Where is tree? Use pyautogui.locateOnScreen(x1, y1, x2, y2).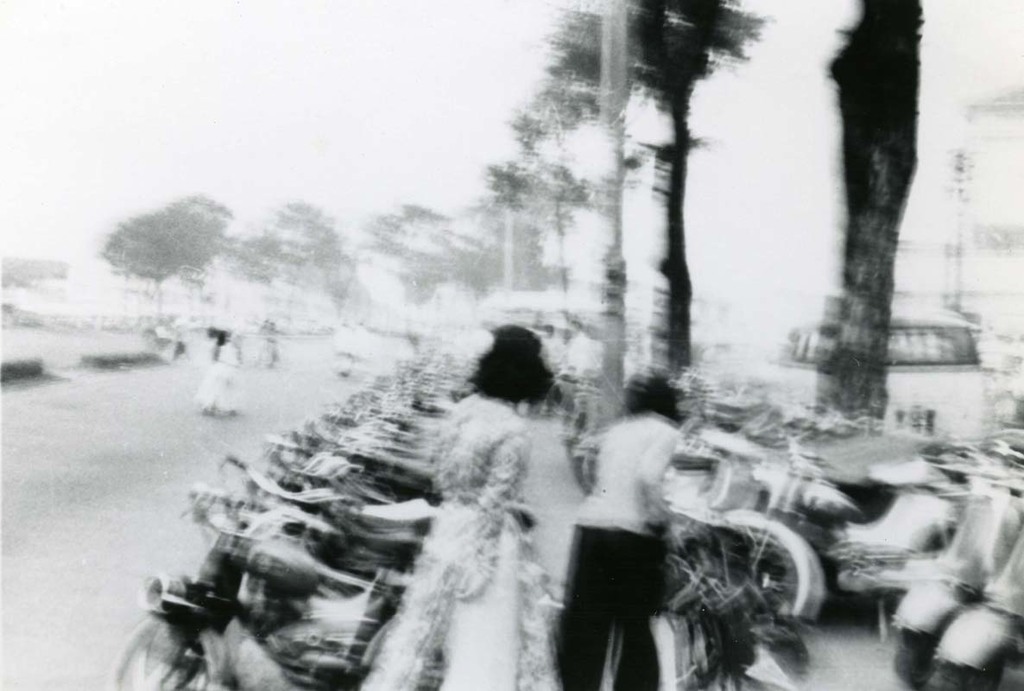
pyautogui.locateOnScreen(99, 181, 238, 338).
